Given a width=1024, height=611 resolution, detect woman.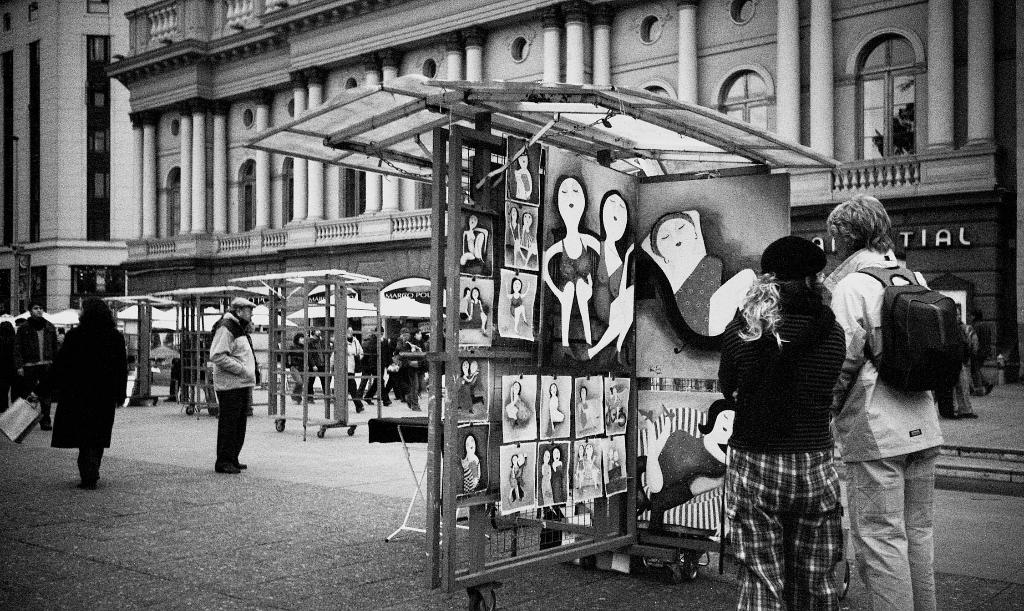
x1=579 y1=187 x2=638 y2=359.
